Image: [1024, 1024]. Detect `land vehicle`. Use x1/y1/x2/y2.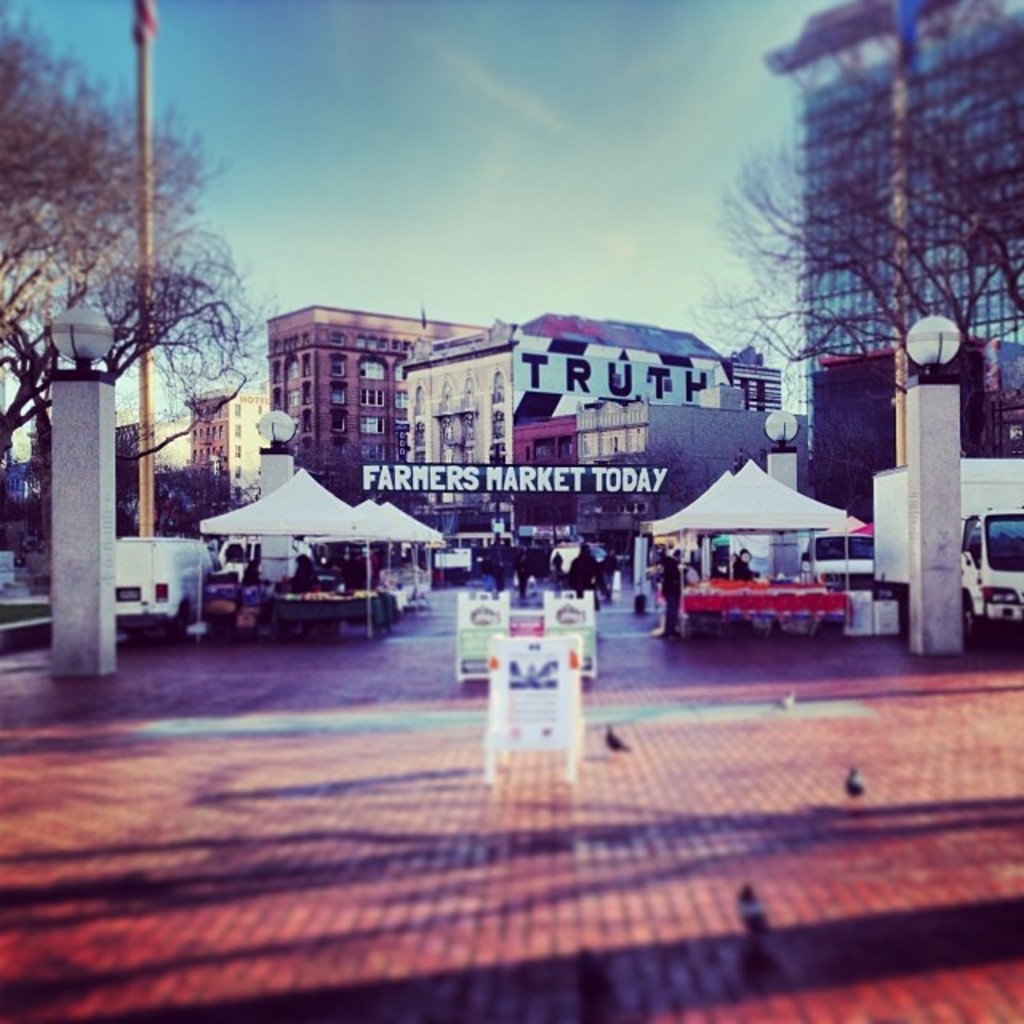
794/538/874/584.
